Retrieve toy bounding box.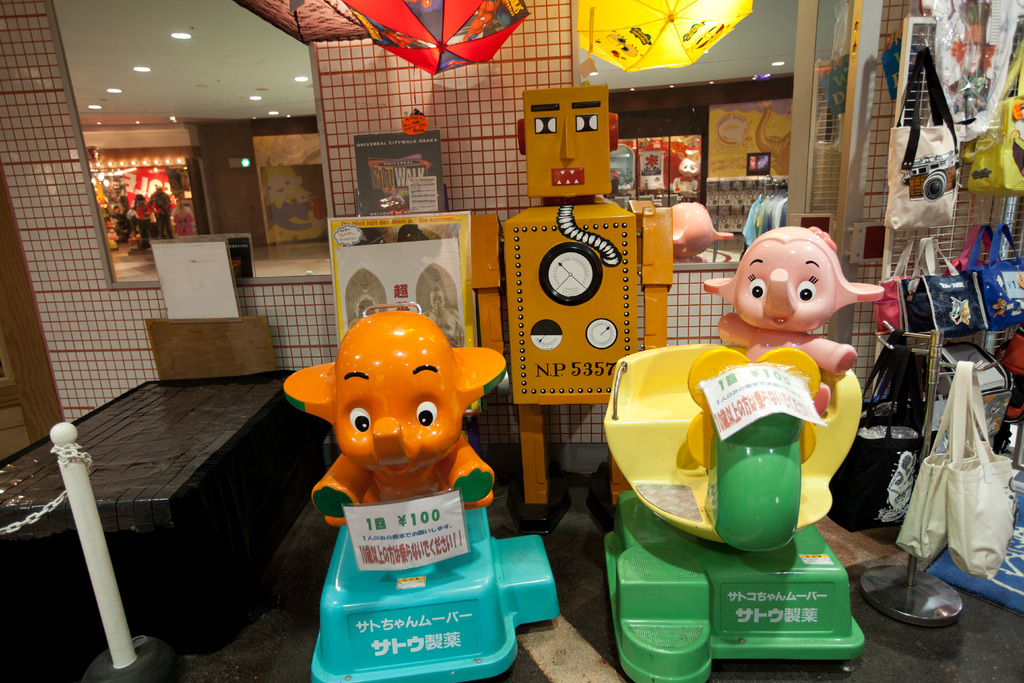
Bounding box: crop(429, 283, 459, 349).
